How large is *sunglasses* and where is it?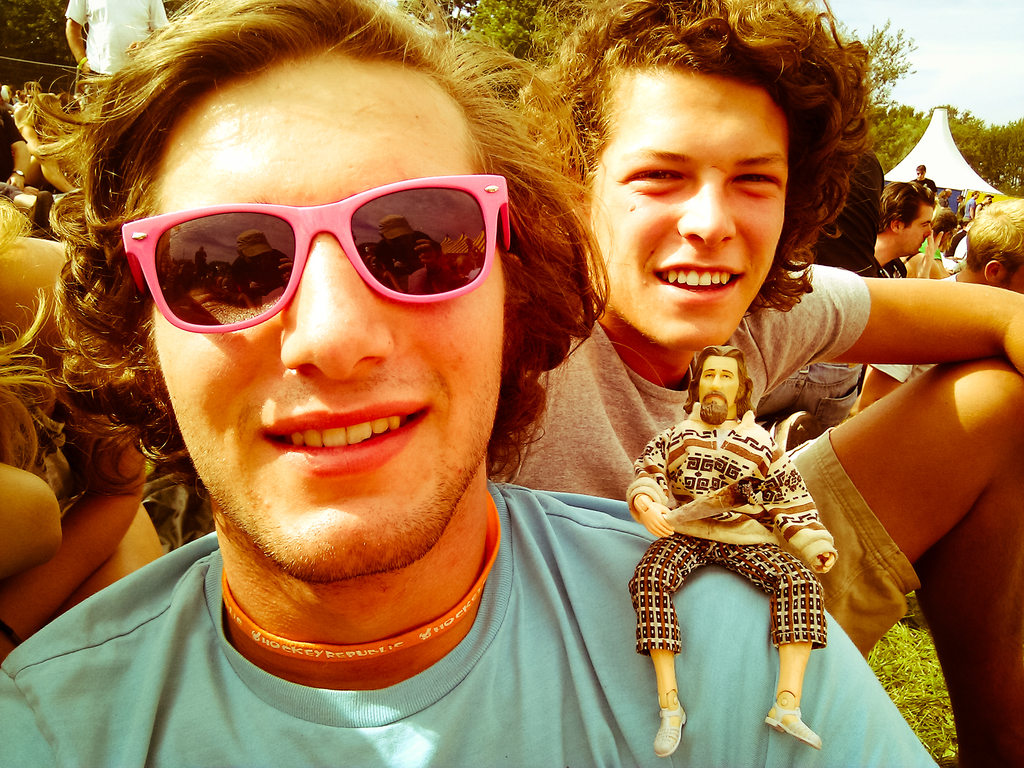
Bounding box: <region>123, 172, 509, 336</region>.
